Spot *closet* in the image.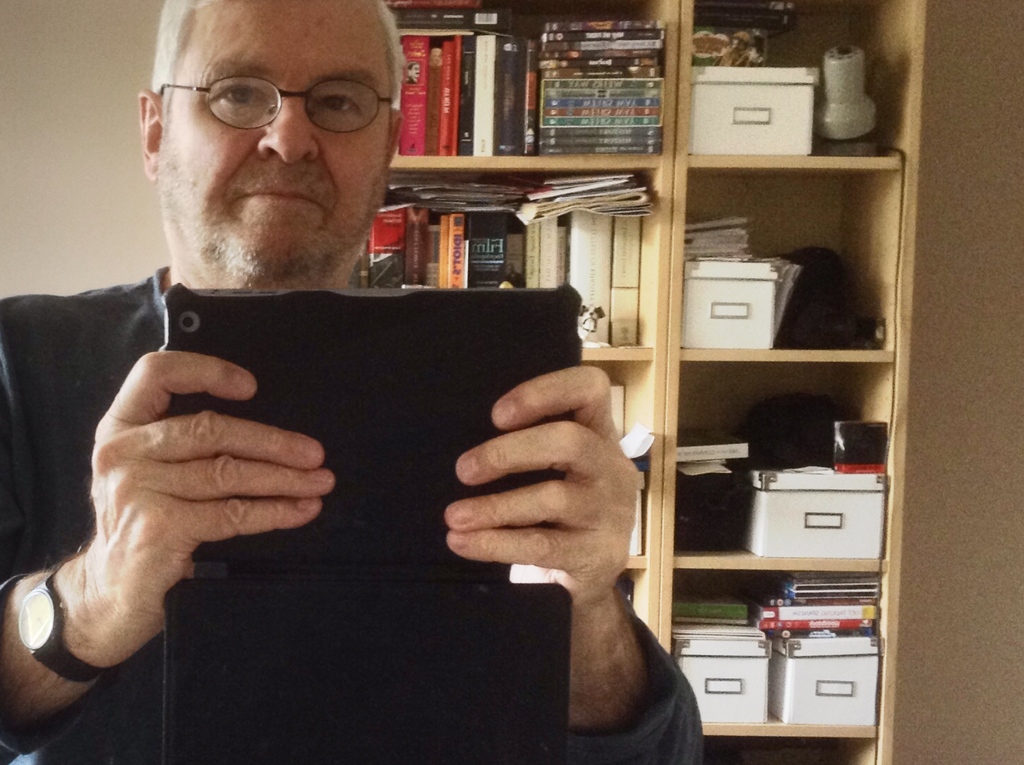
*closet* found at rect(235, 0, 1023, 719).
